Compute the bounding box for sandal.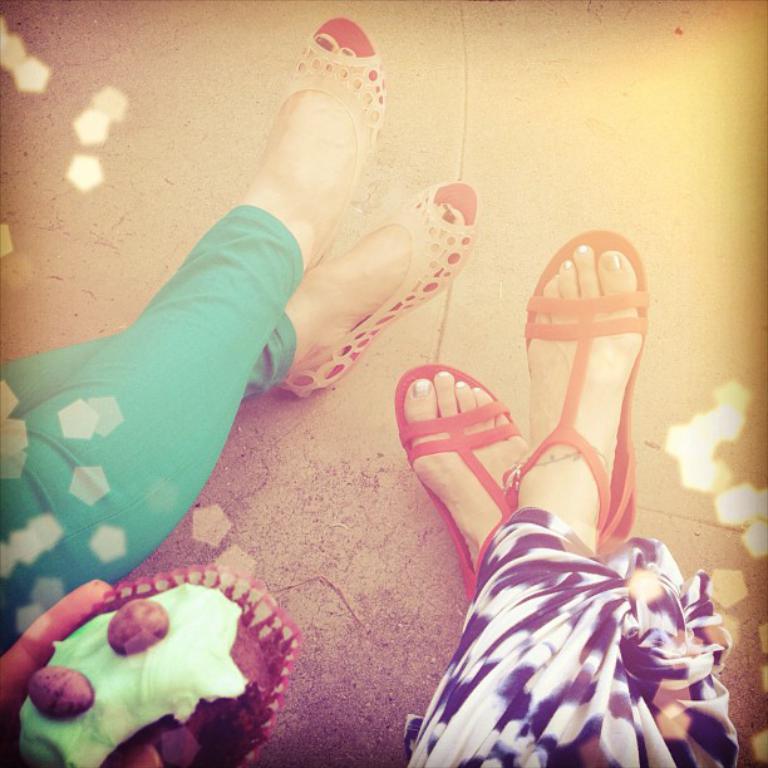
{"x1": 270, "y1": 182, "x2": 482, "y2": 404}.
